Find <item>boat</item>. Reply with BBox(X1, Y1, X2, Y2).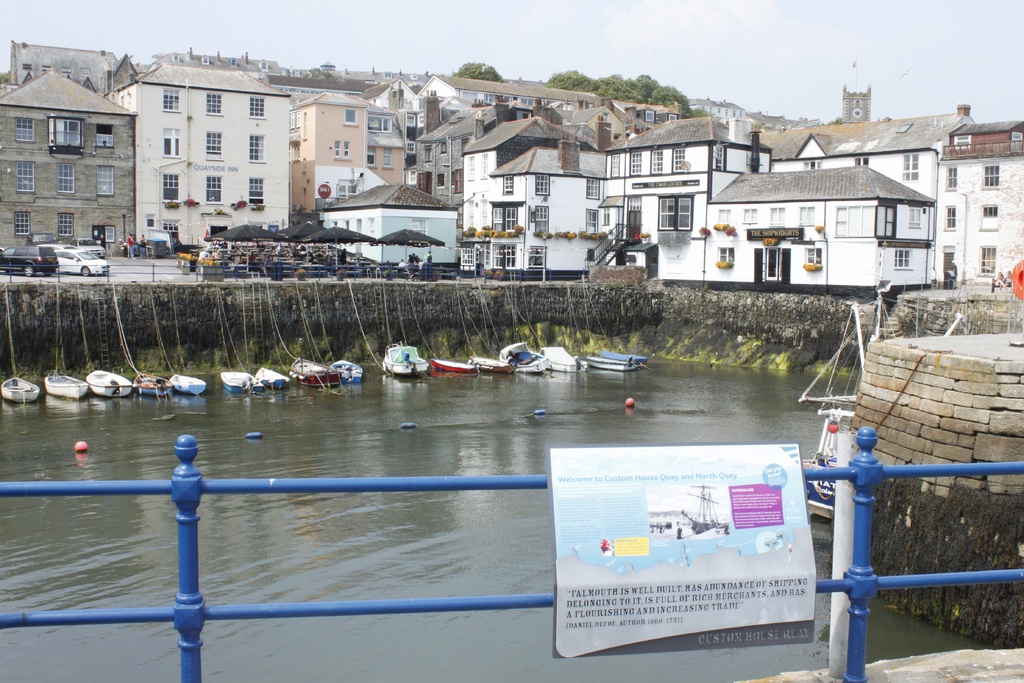
BBox(0, 375, 42, 407).
